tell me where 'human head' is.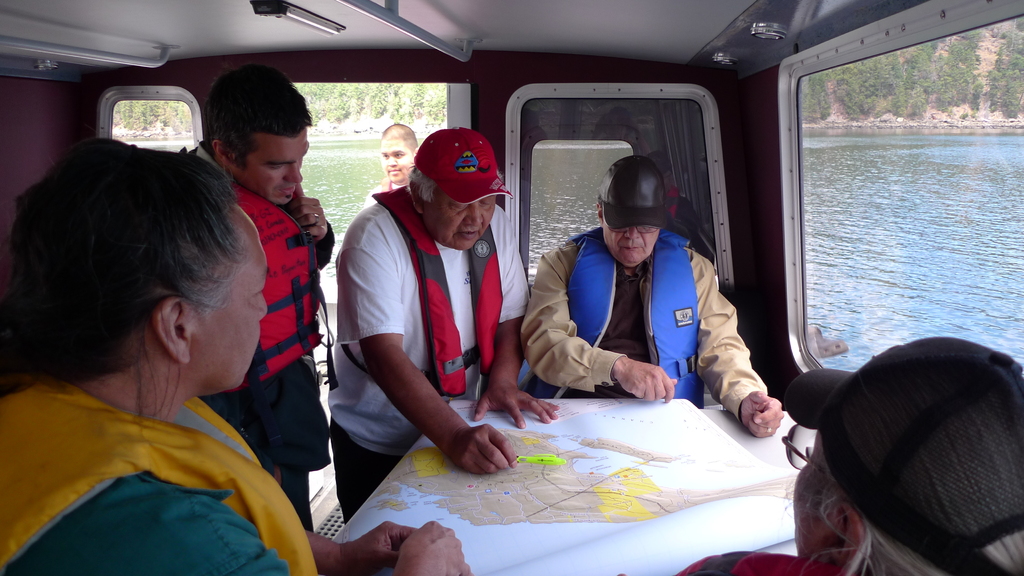
'human head' is at Rect(205, 66, 319, 207).
